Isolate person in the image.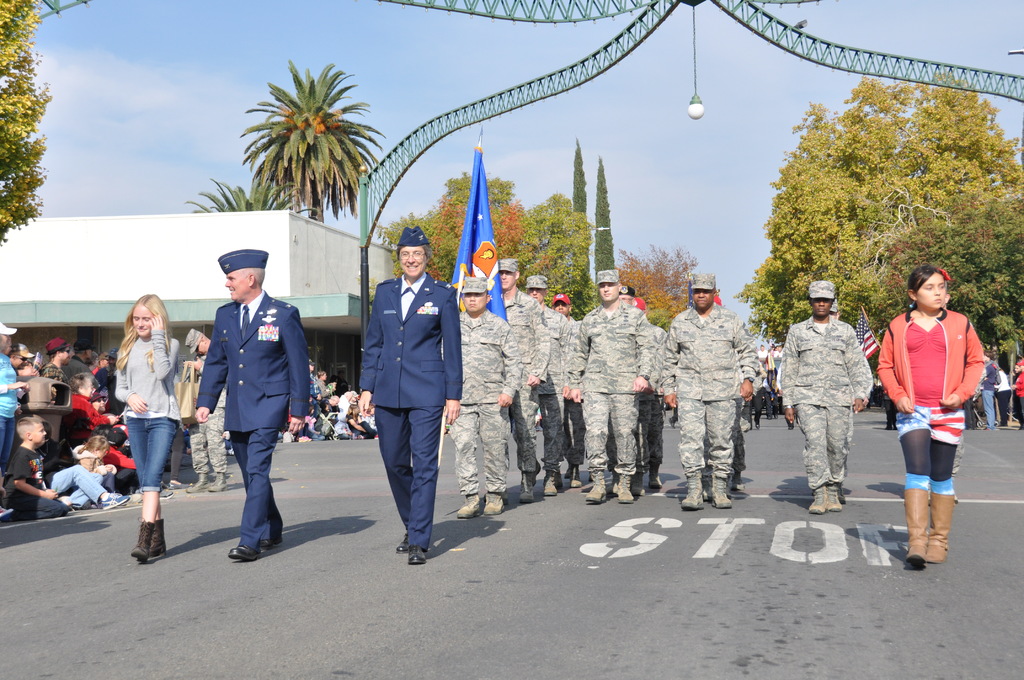
Isolated region: Rect(1, 332, 23, 442).
